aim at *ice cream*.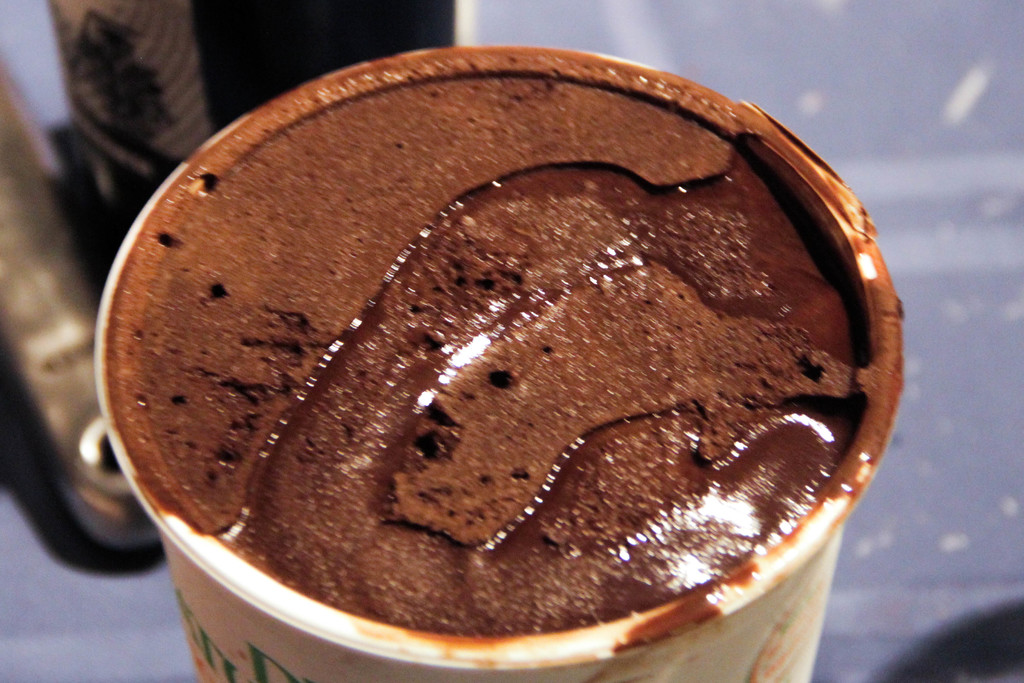
Aimed at region(87, 96, 870, 682).
